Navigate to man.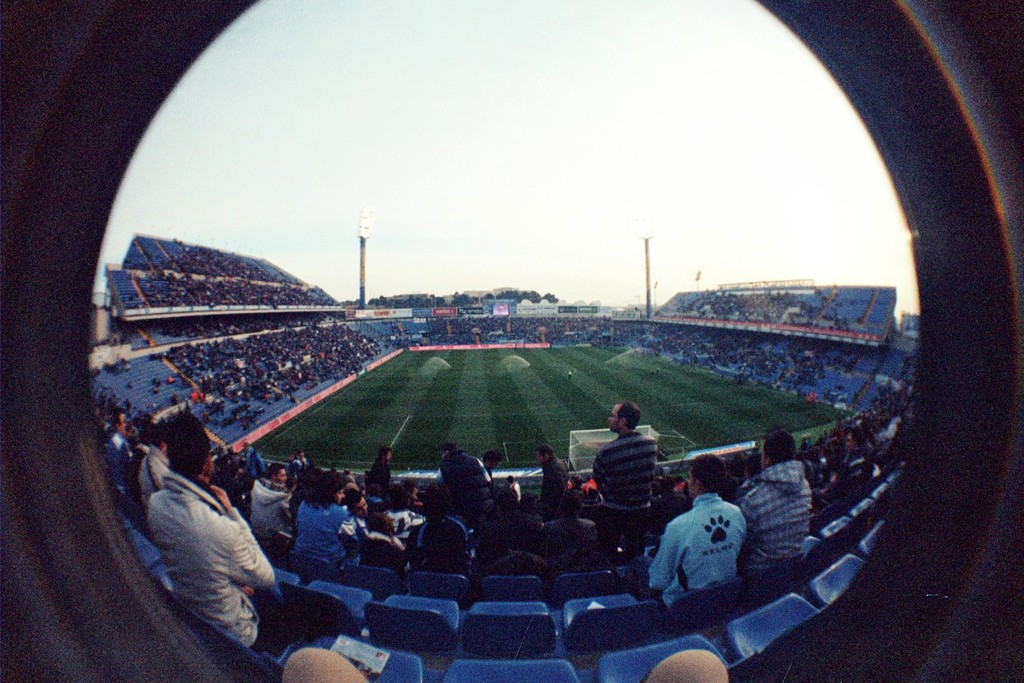
Navigation target: bbox=[581, 397, 663, 503].
